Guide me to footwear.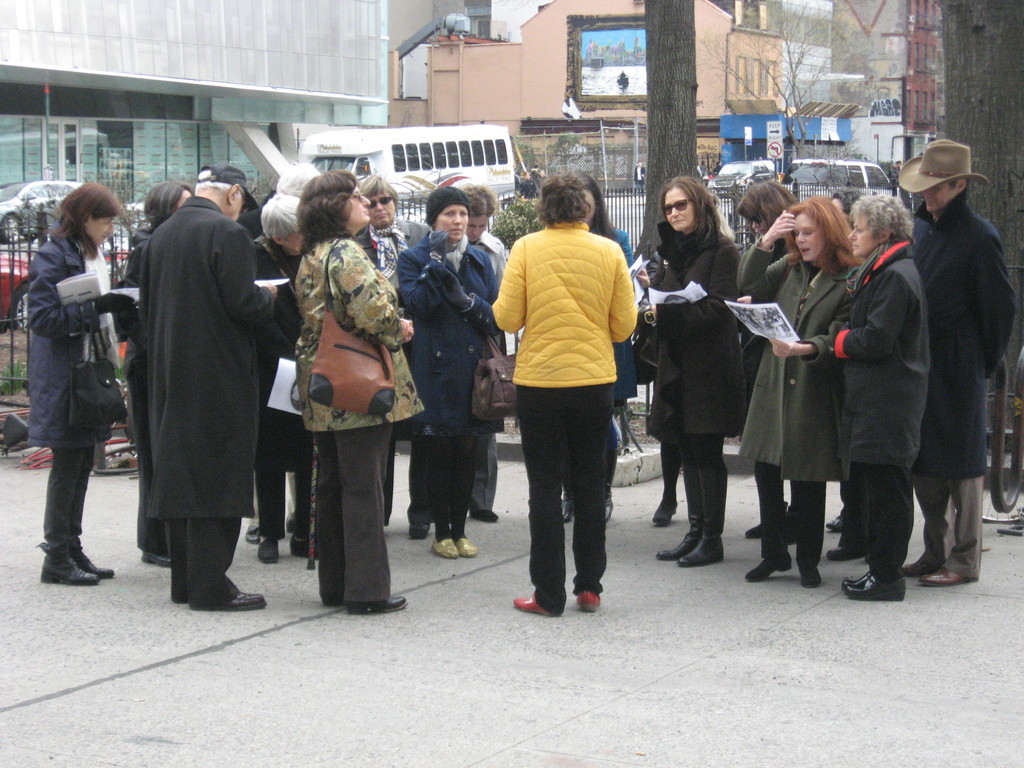
Guidance: 579, 589, 599, 609.
